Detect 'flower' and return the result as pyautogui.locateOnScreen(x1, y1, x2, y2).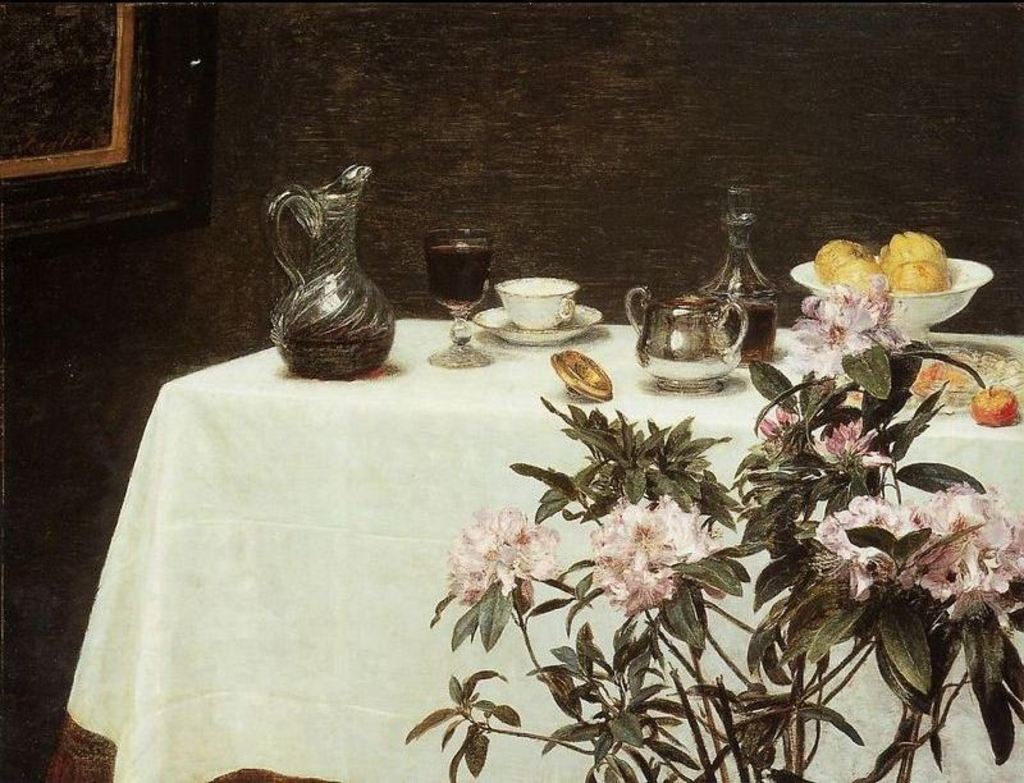
pyautogui.locateOnScreen(585, 507, 723, 618).
